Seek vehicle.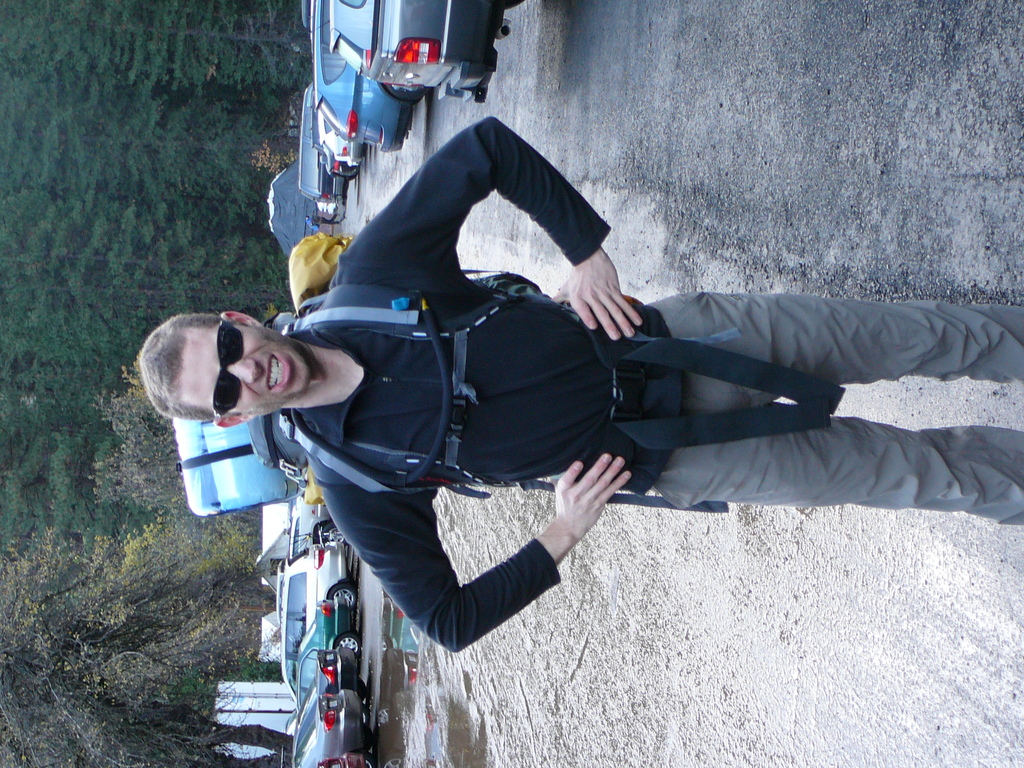
<bbox>311, 0, 412, 148</bbox>.
